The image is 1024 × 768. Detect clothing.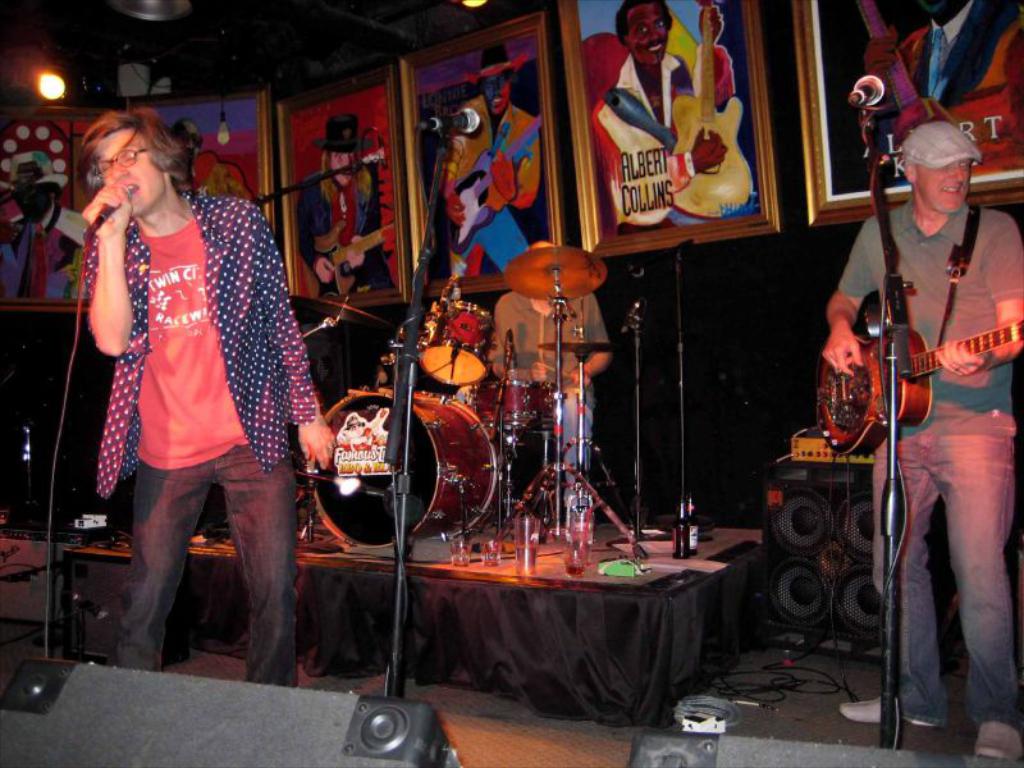
Detection: [586, 51, 699, 236].
